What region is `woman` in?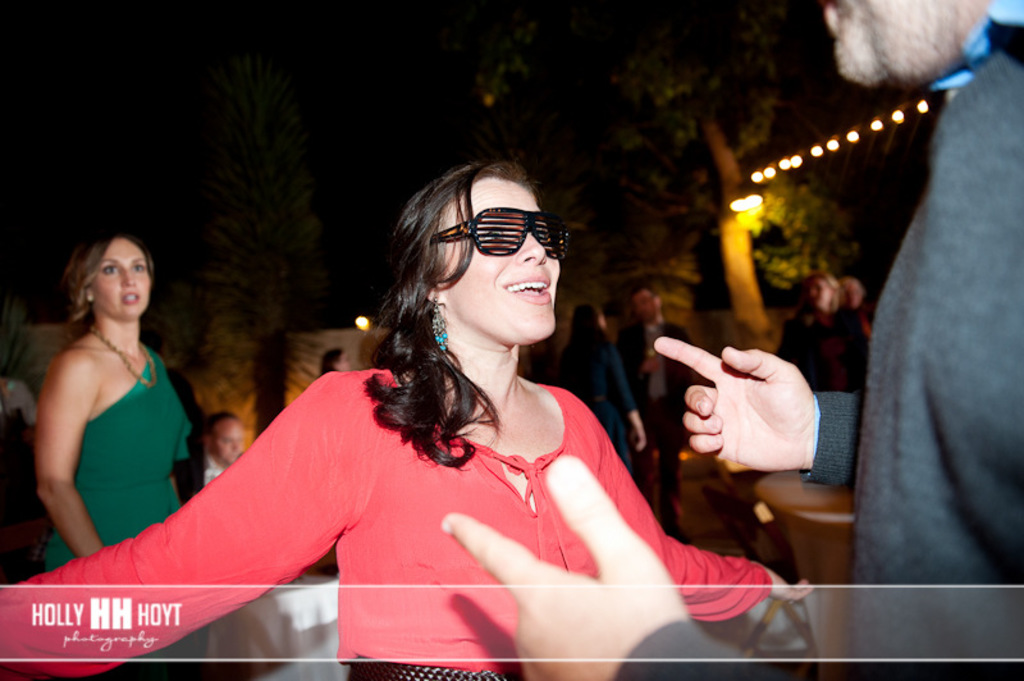
{"left": 0, "top": 163, "right": 814, "bottom": 680}.
